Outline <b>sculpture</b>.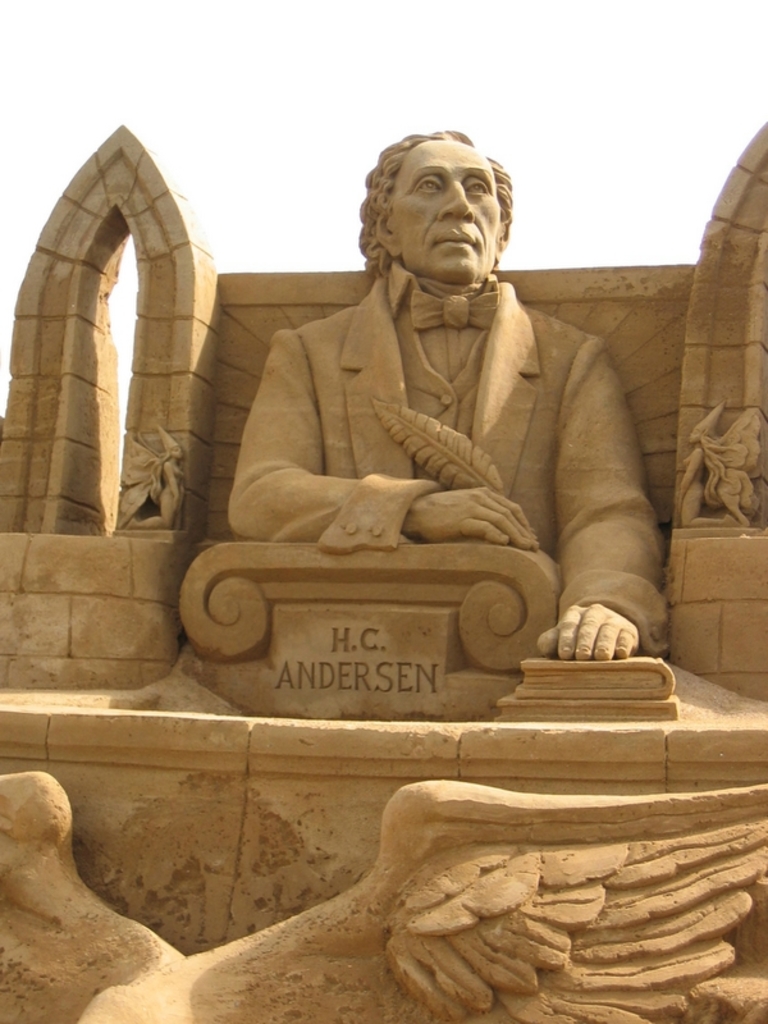
Outline: [101,433,191,526].
